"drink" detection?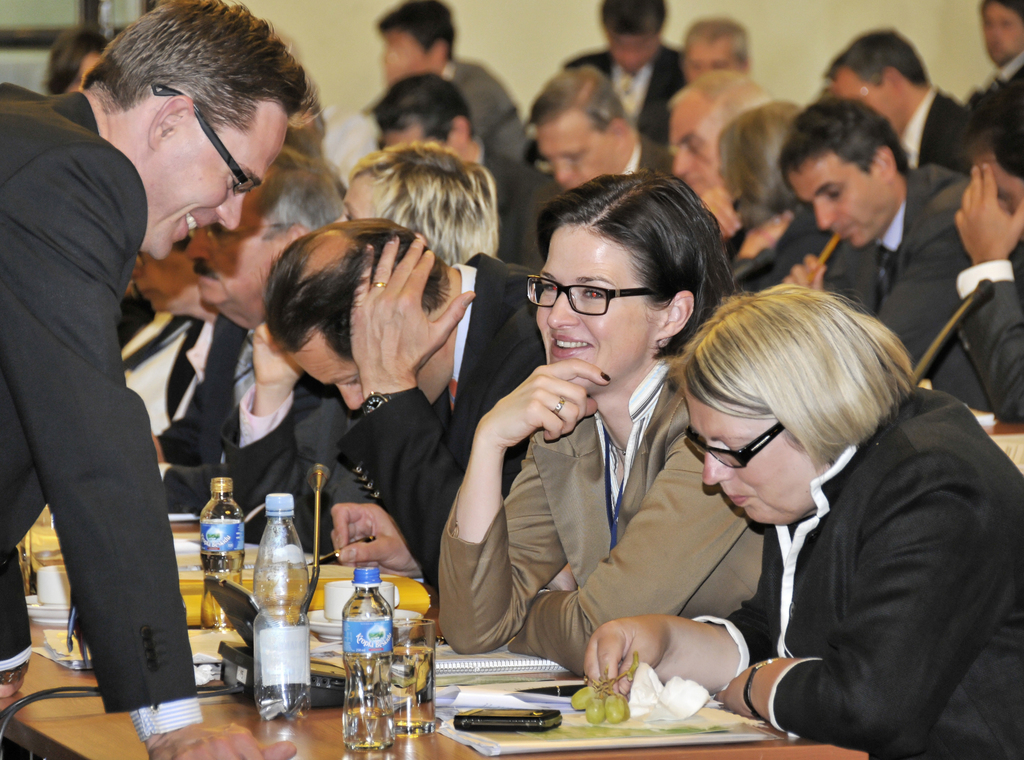
(left=392, top=645, right=435, bottom=727)
